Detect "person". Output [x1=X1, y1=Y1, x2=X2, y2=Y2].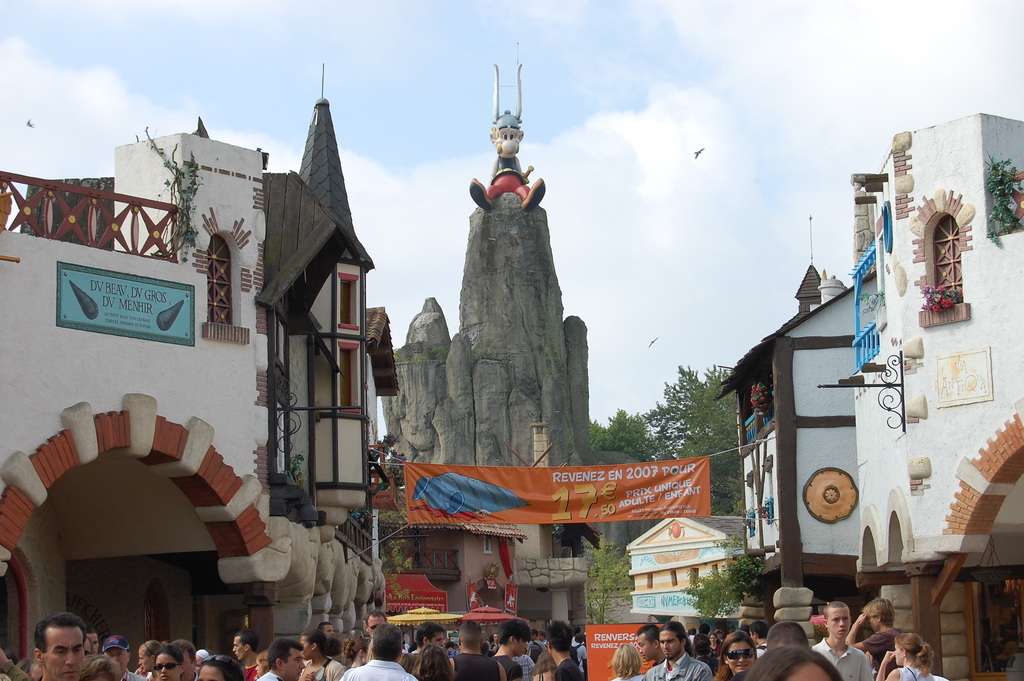
[x1=571, y1=625, x2=582, y2=643].
